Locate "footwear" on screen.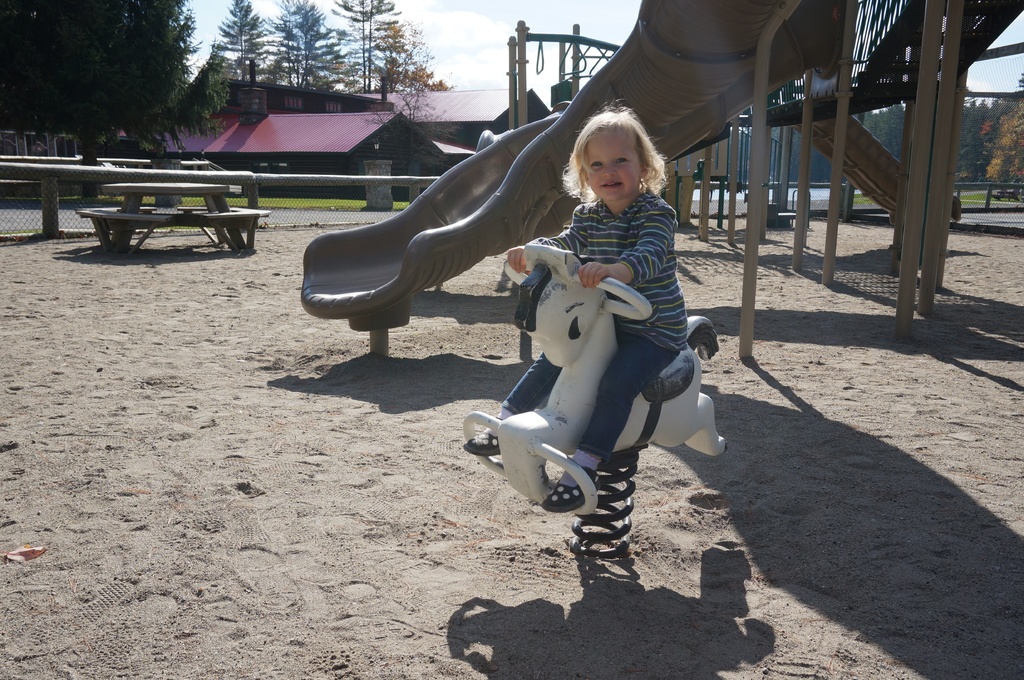
On screen at (533,463,600,515).
